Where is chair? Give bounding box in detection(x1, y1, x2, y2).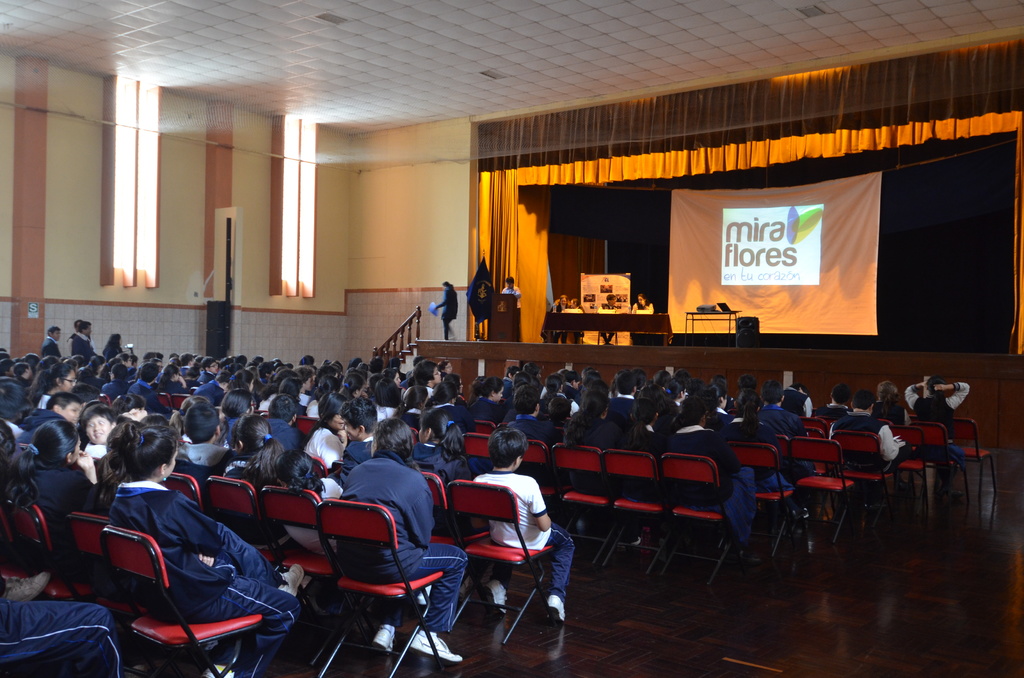
detection(448, 480, 557, 647).
